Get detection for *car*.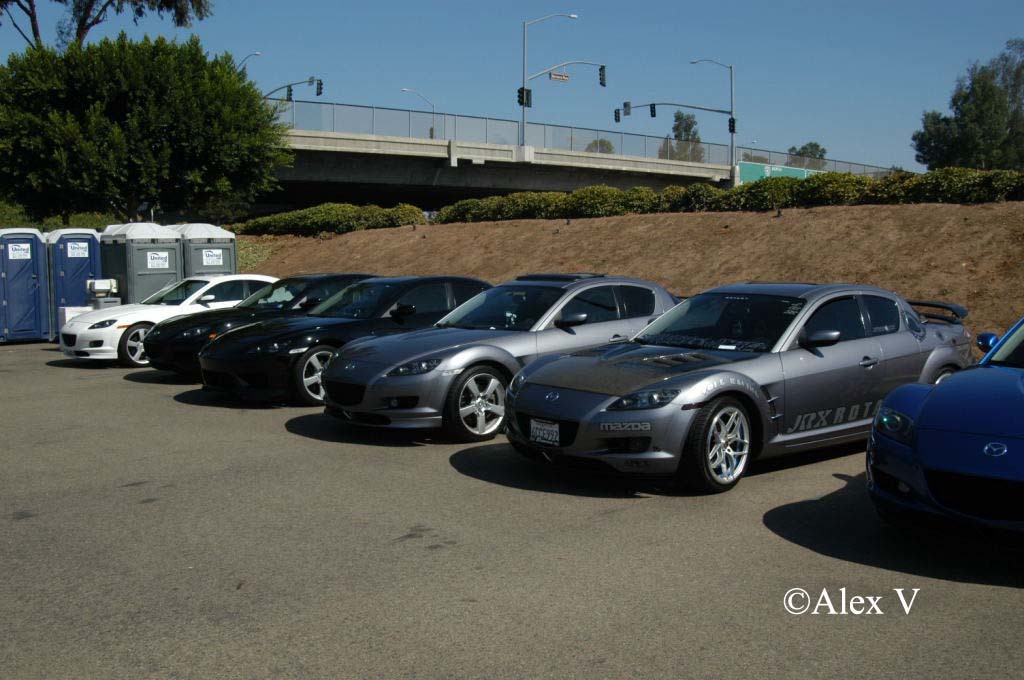
Detection: (left=201, top=273, right=516, bottom=406).
